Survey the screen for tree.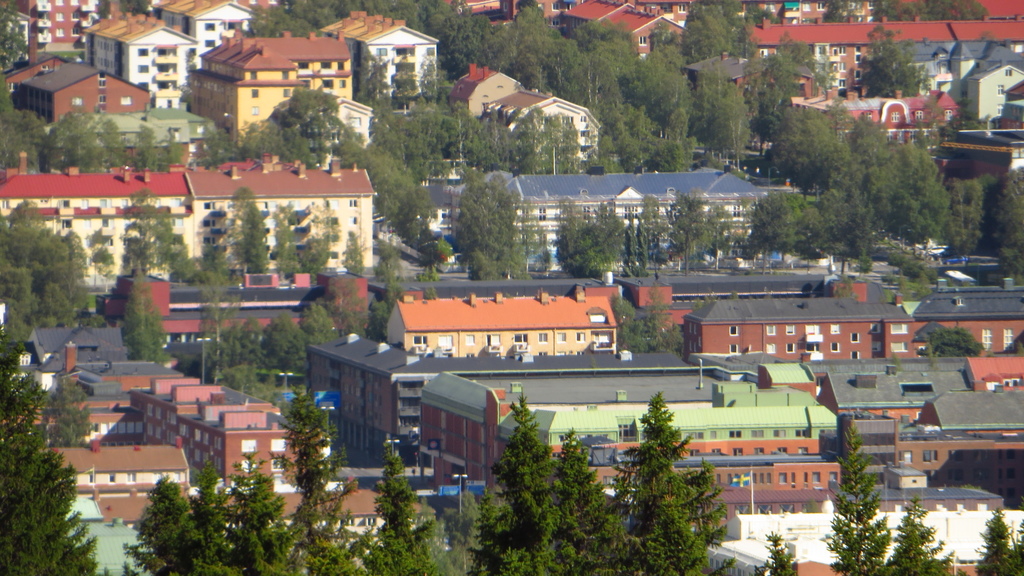
Survey found: select_region(0, 0, 31, 72).
